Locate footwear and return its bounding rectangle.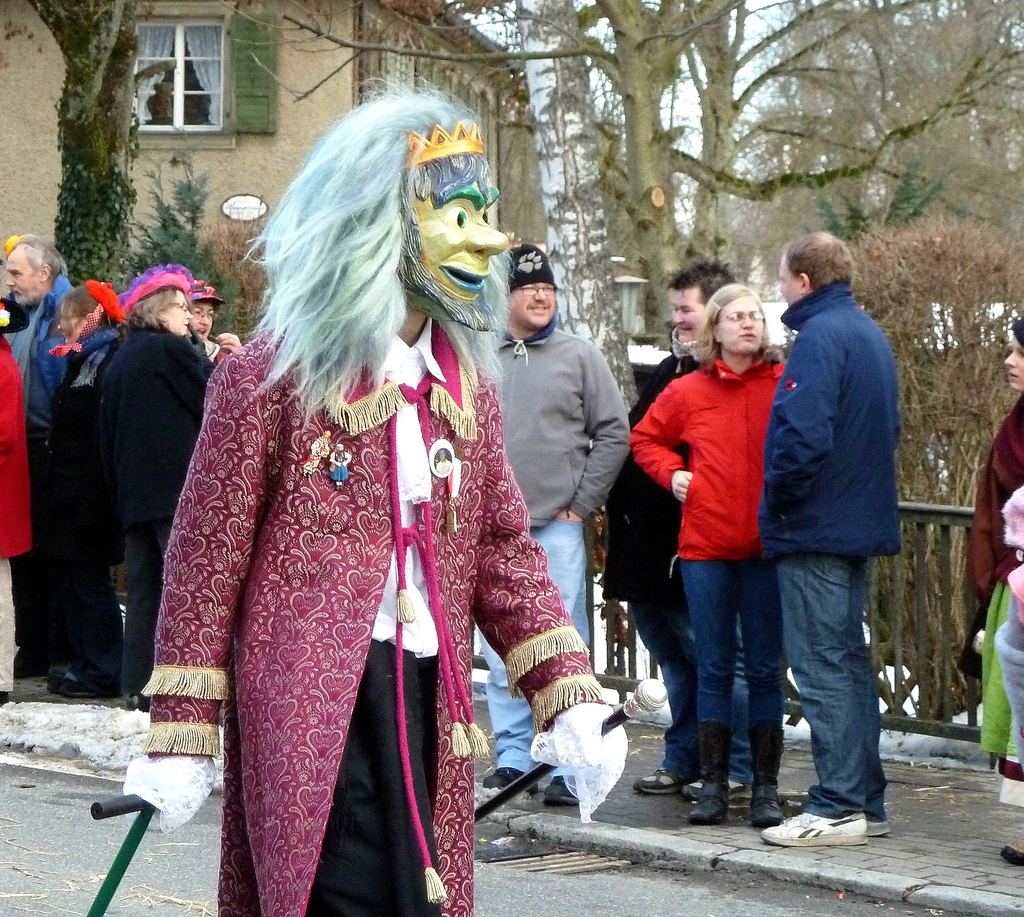
<bbox>547, 772, 572, 804</bbox>.
